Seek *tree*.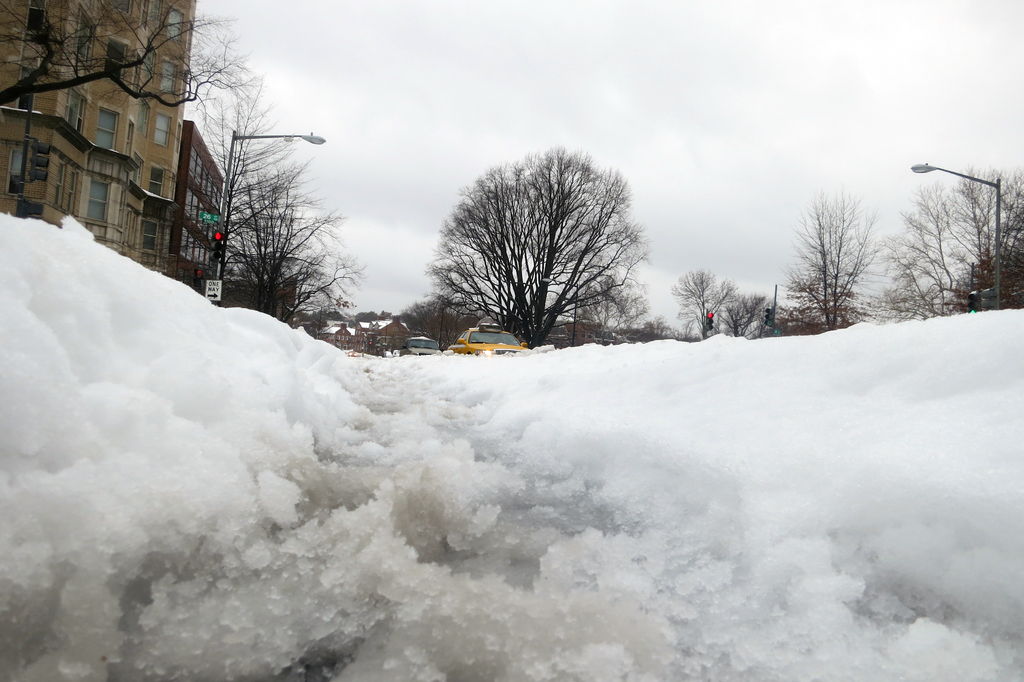
select_region(127, 71, 308, 286).
